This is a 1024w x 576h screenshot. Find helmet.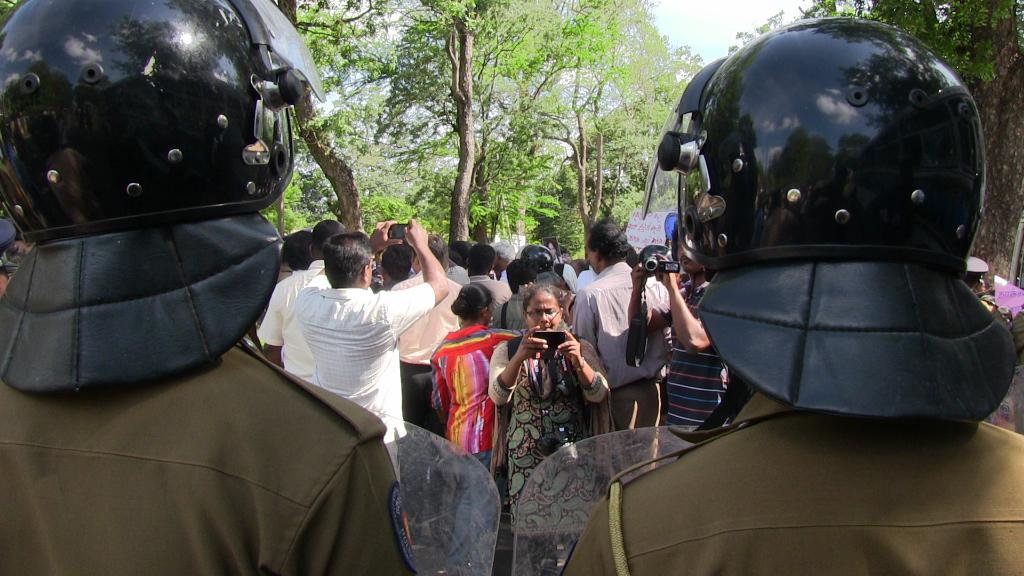
Bounding box: [x1=657, y1=27, x2=1002, y2=394].
